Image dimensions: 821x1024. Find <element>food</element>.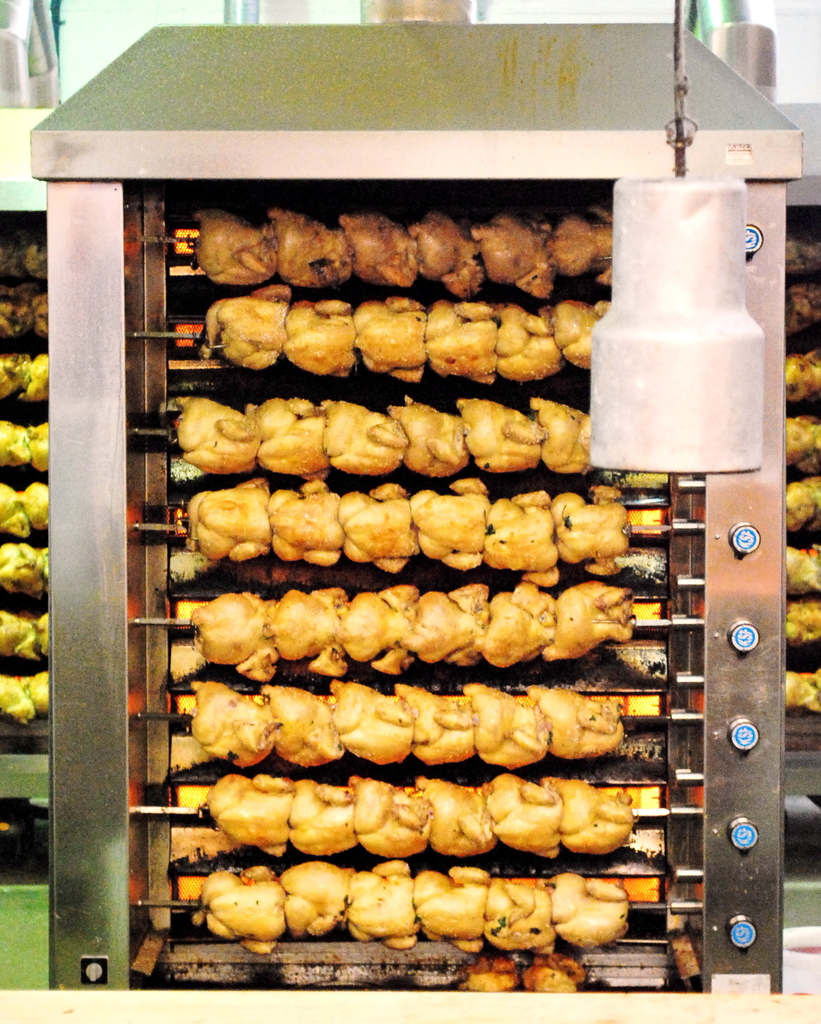
detection(284, 292, 357, 376).
